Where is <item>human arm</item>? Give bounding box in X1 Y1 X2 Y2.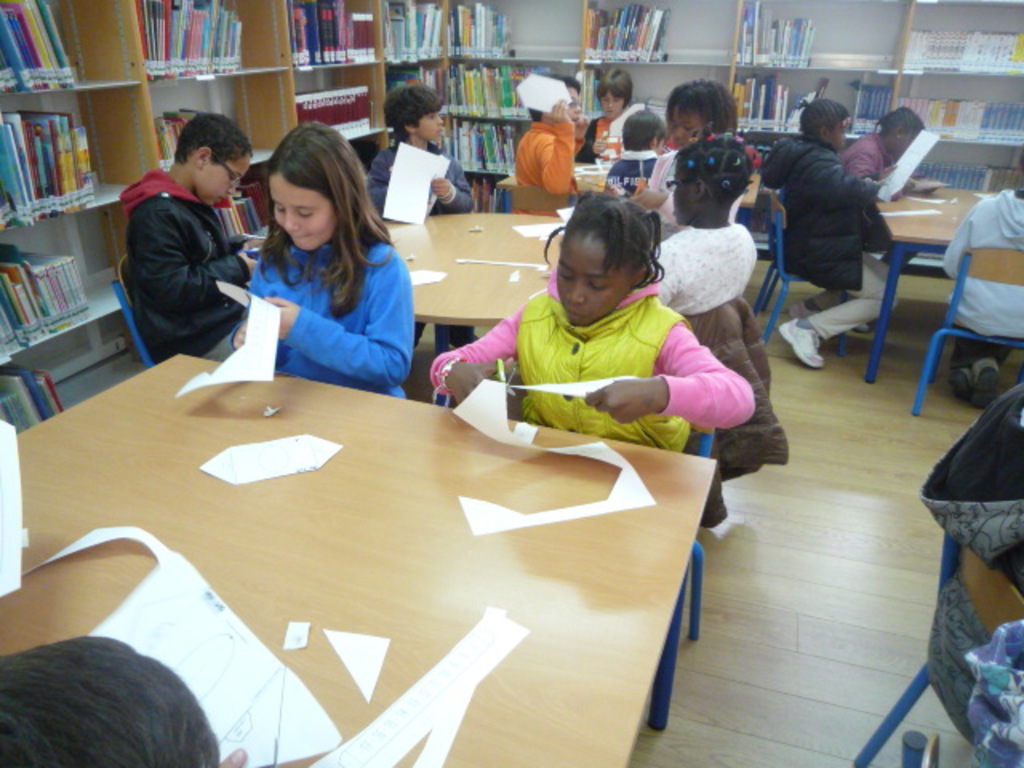
368 154 408 222.
